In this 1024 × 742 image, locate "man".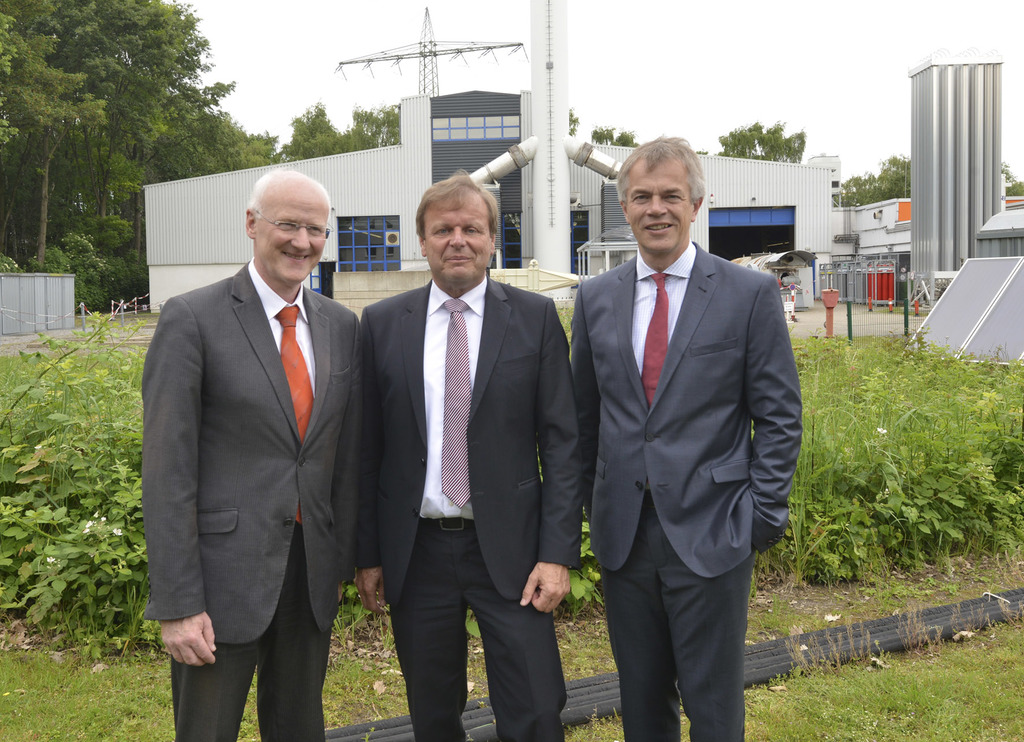
Bounding box: bbox=[141, 166, 366, 741].
